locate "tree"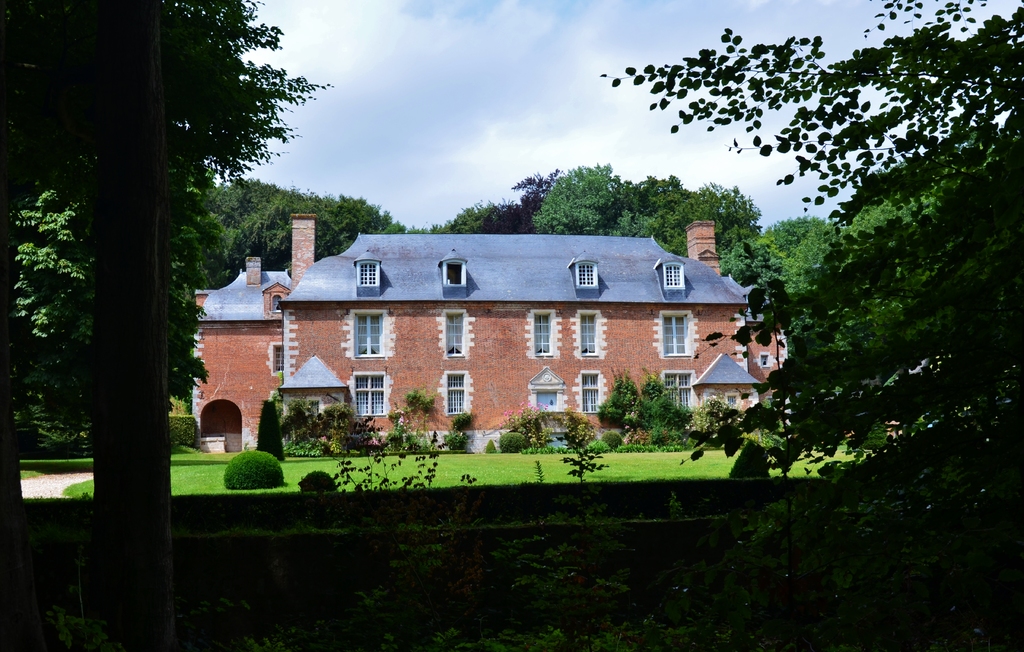
<box>595,0,1023,513</box>
